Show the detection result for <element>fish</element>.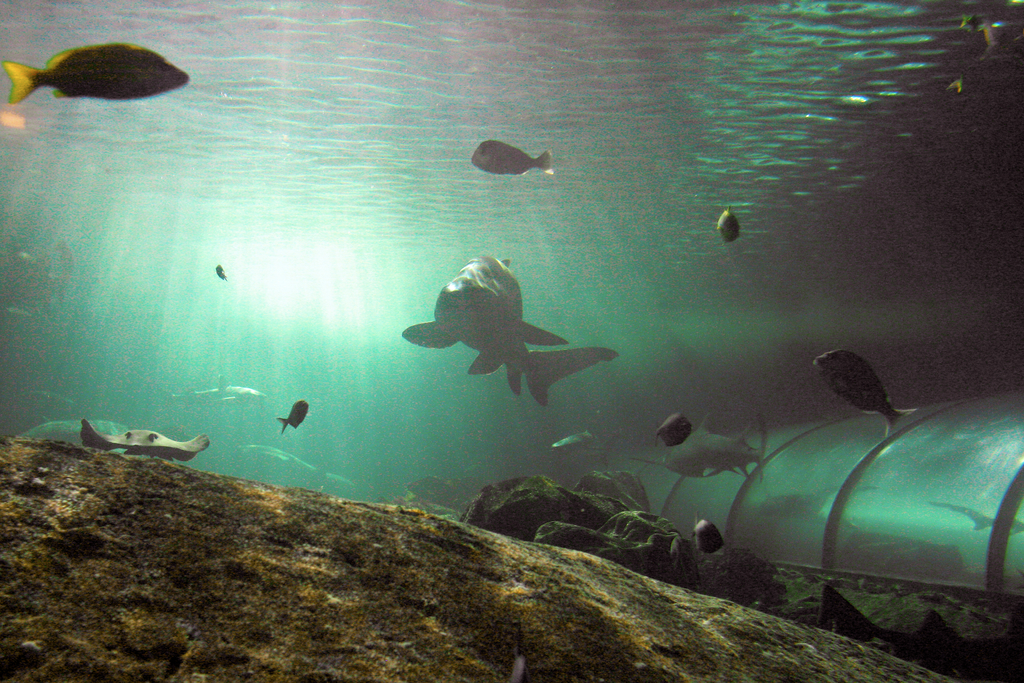
<region>0, 240, 72, 309</region>.
